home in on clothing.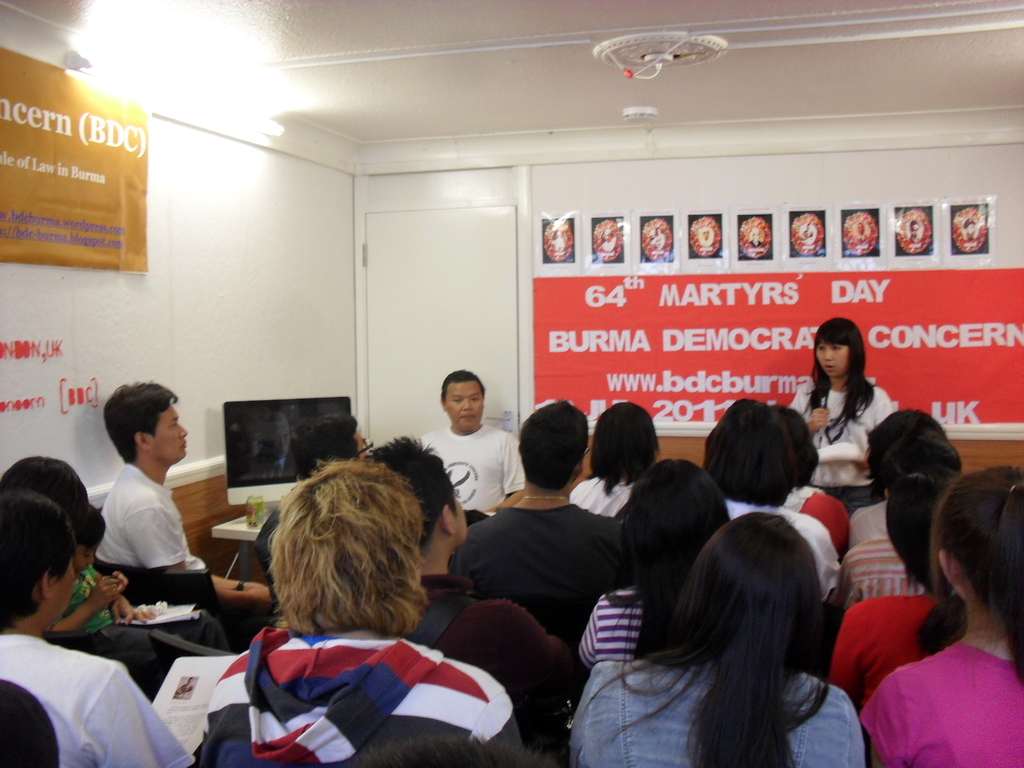
Homed in at crop(831, 591, 968, 702).
